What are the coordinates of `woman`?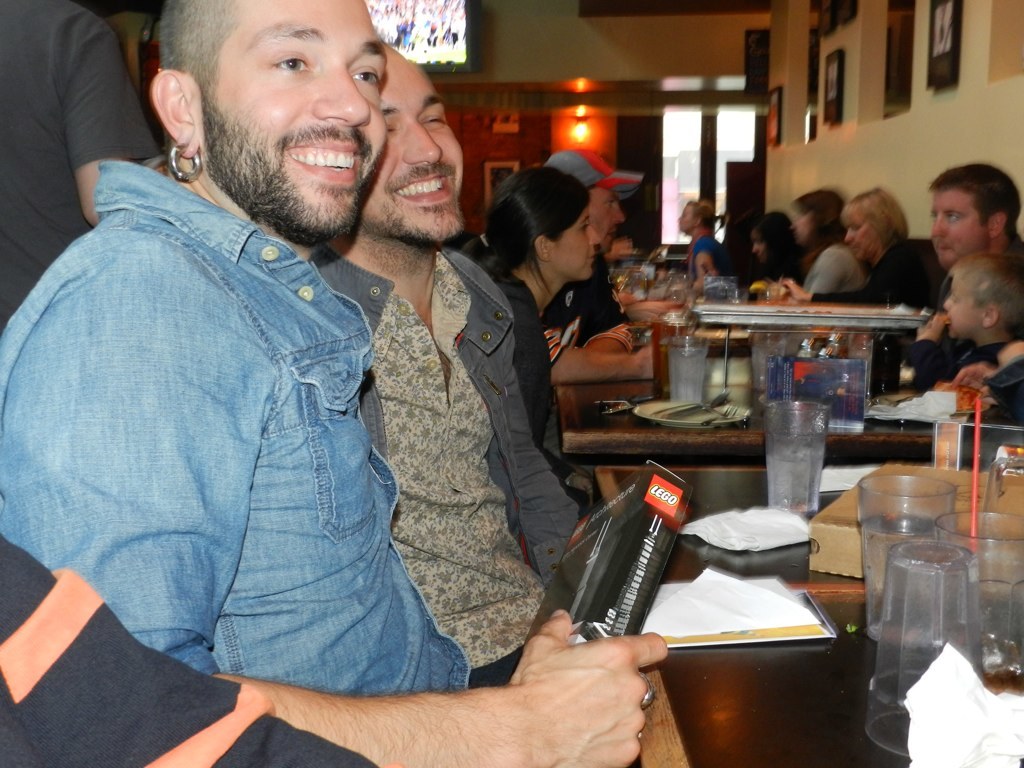
l=678, t=197, r=736, b=292.
